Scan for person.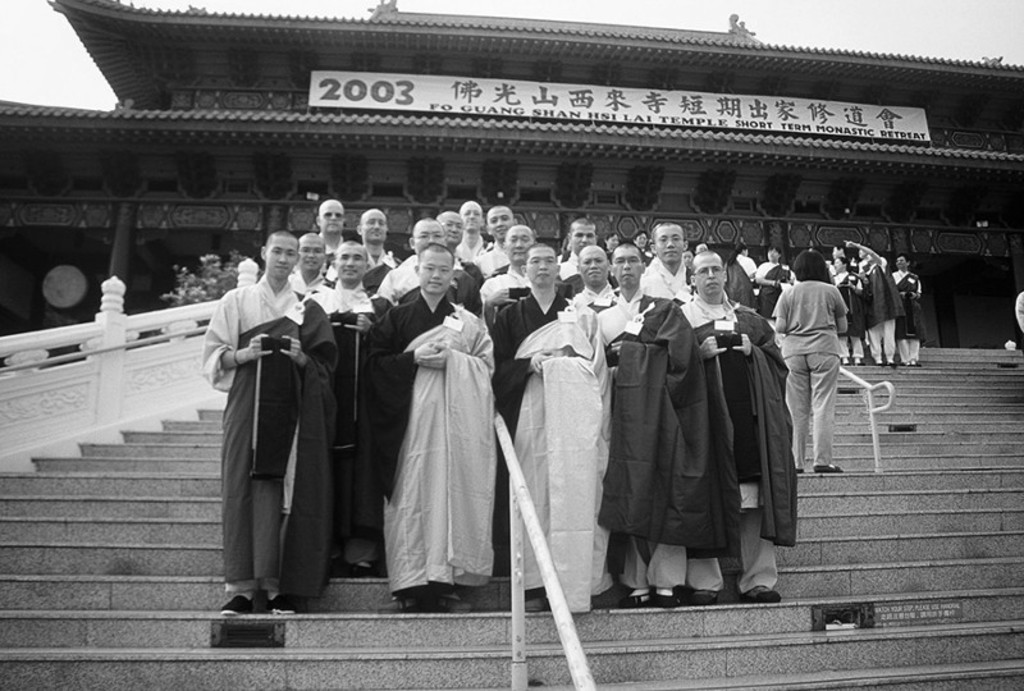
Scan result: (left=276, top=232, right=328, bottom=347).
